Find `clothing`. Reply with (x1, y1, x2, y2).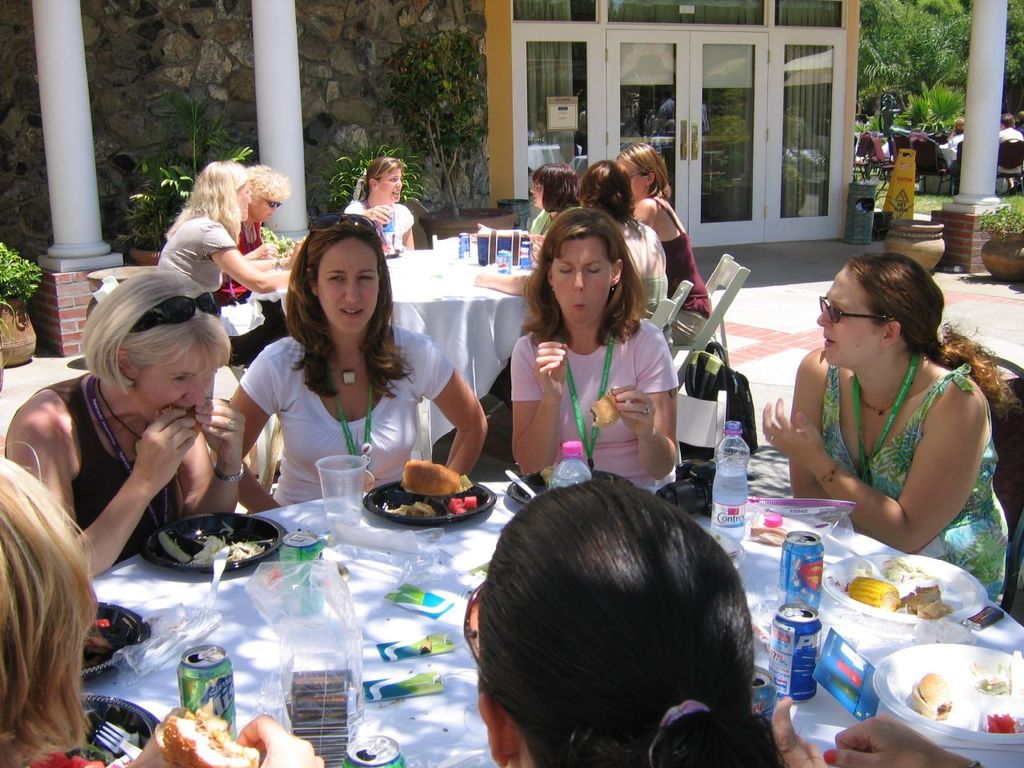
(213, 221, 259, 305).
